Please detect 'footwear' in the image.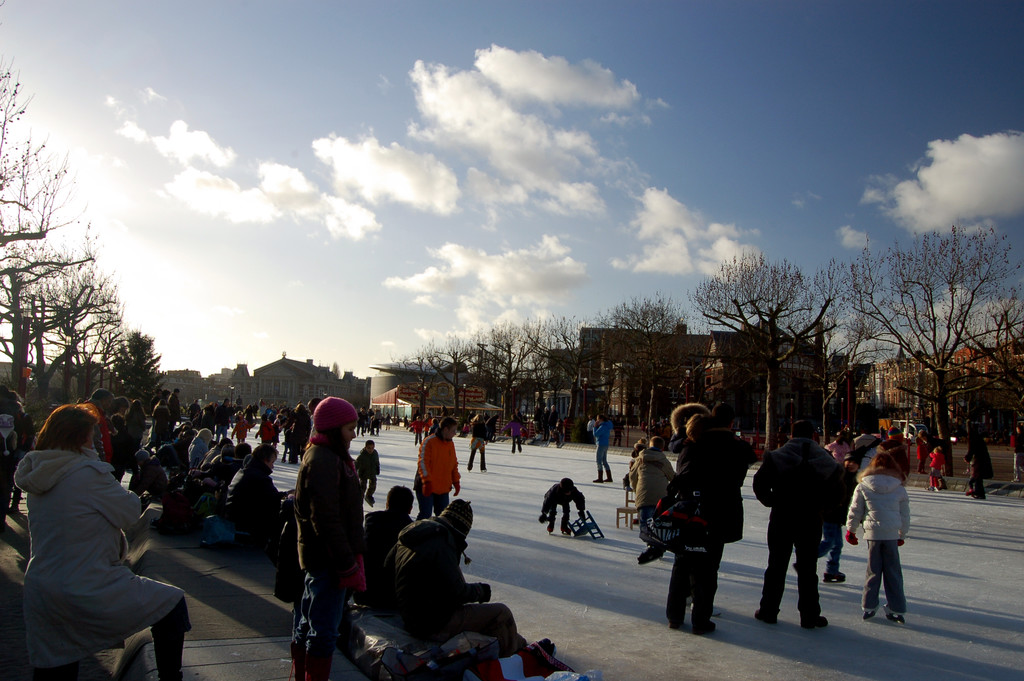
detection(803, 616, 829, 632).
